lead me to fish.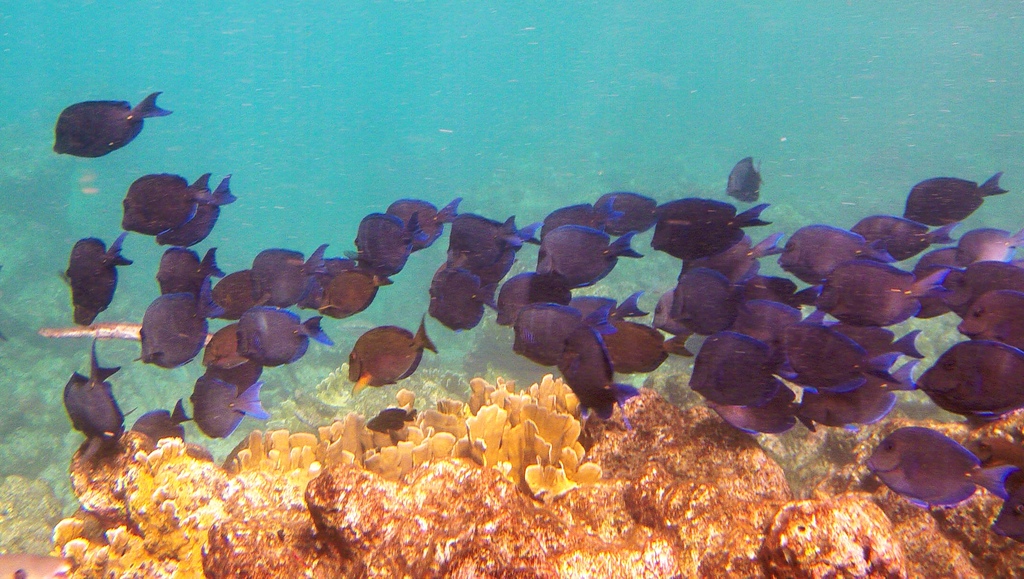
Lead to box(913, 250, 965, 317).
